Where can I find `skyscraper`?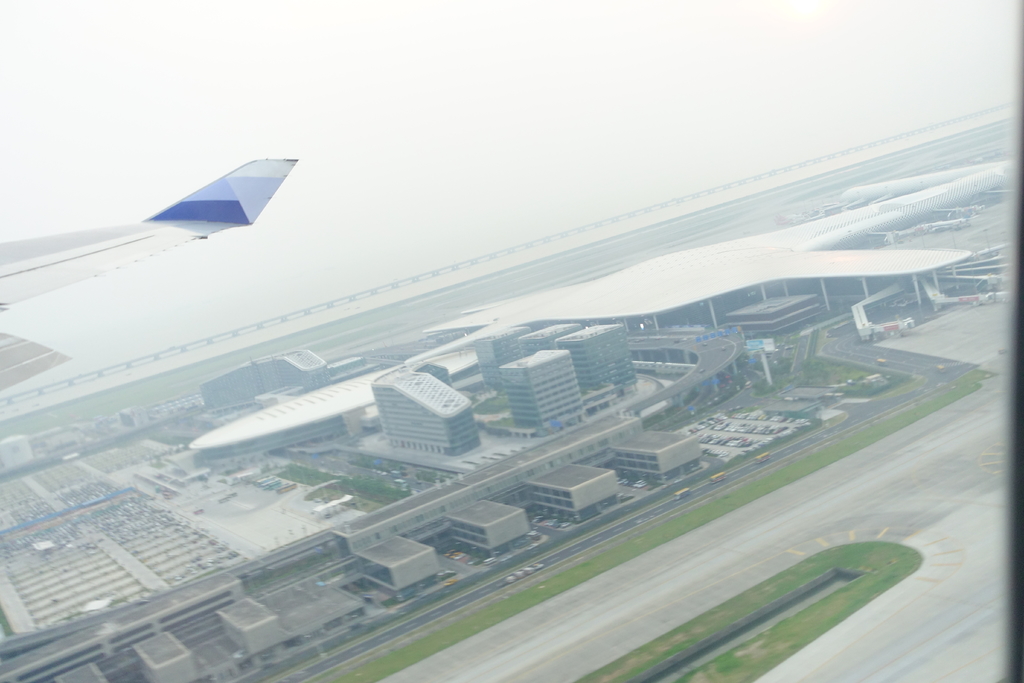
You can find it at {"left": 472, "top": 322, "right": 532, "bottom": 400}.
